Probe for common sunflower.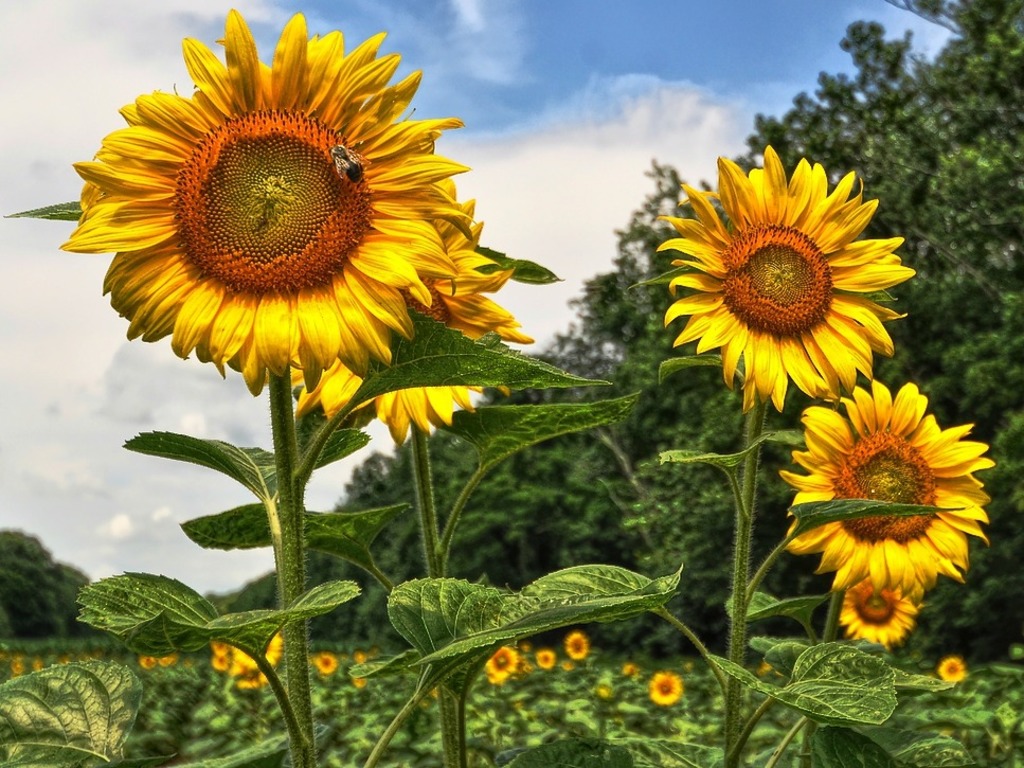
Probe result: (left=834, top=574, right=920, bottom=648).
